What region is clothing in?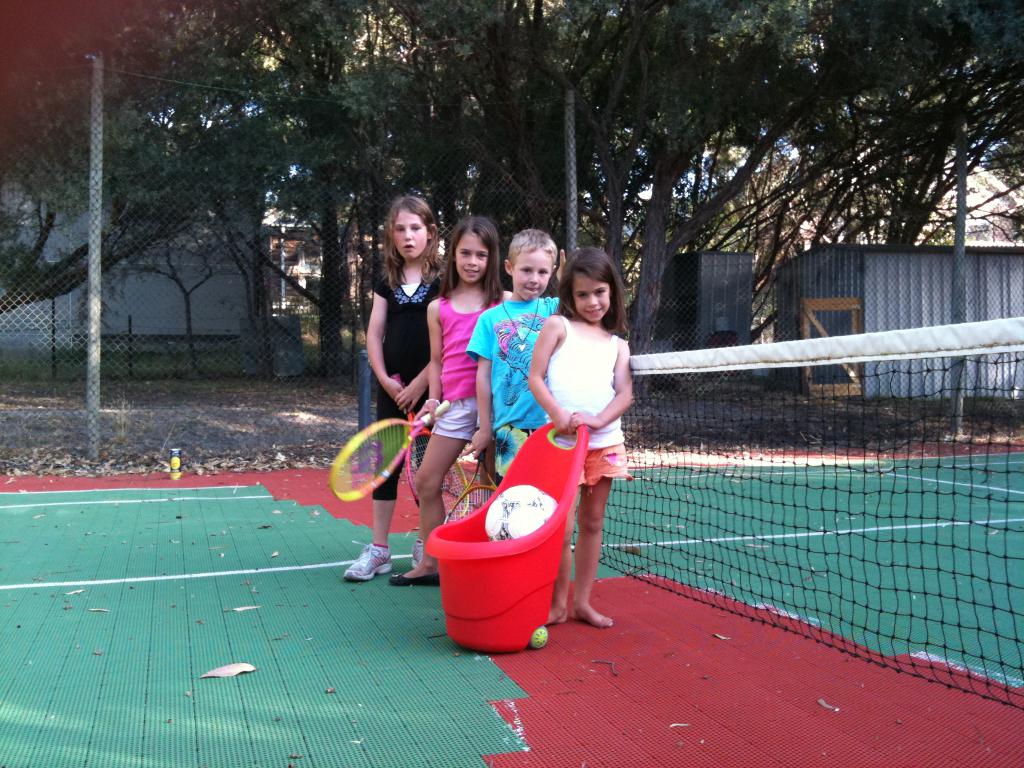
374:276:451:503.
